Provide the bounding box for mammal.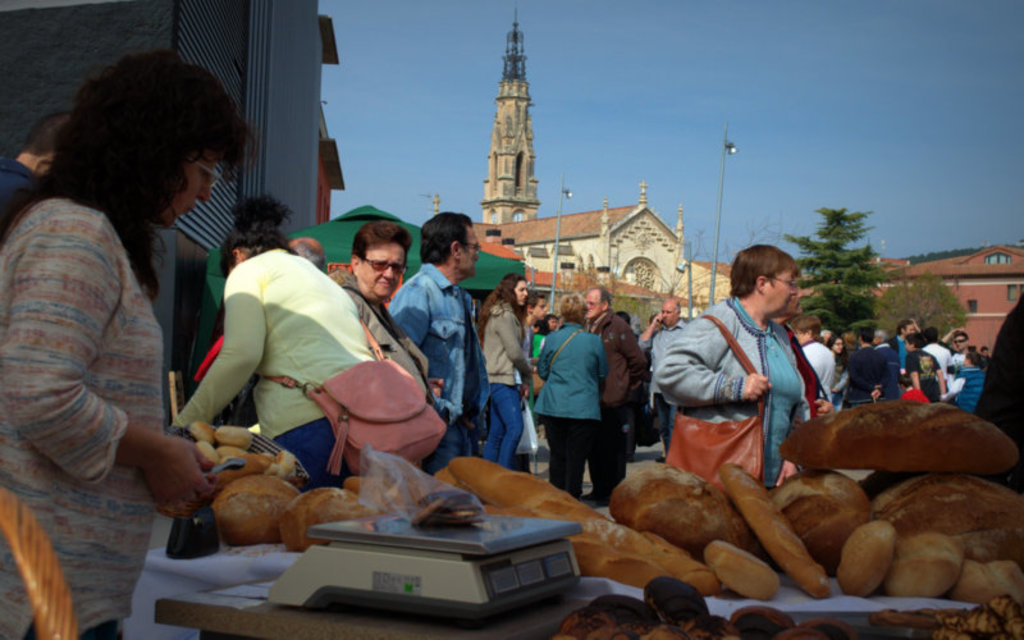
region(895, 374, 931, 402).
